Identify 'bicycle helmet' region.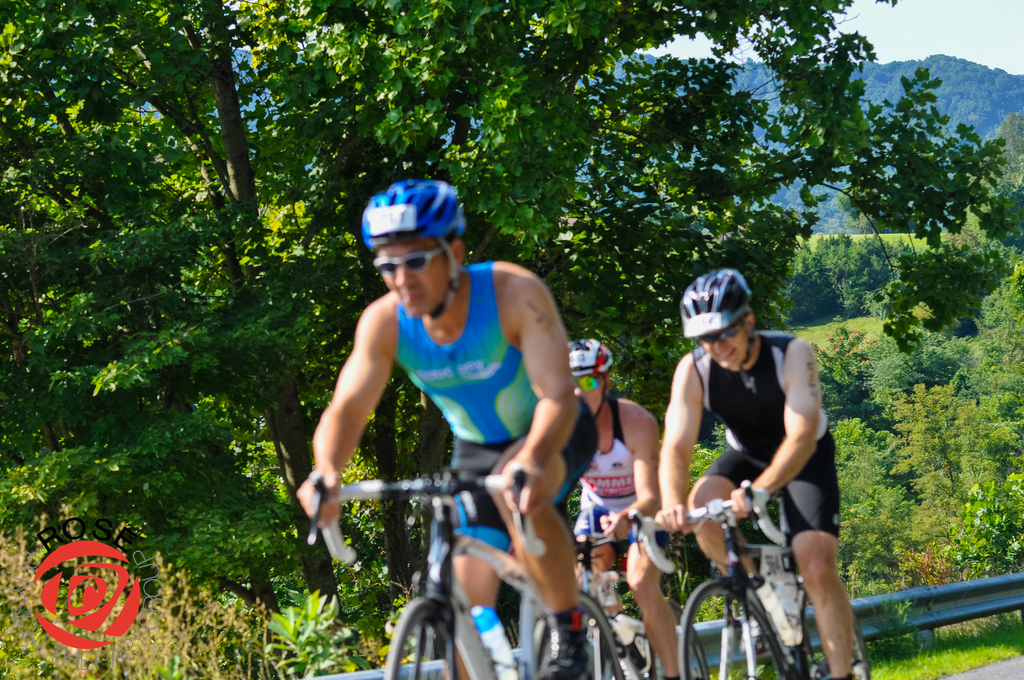
Region: [left=360, top=175, right=464, bottom=314].
